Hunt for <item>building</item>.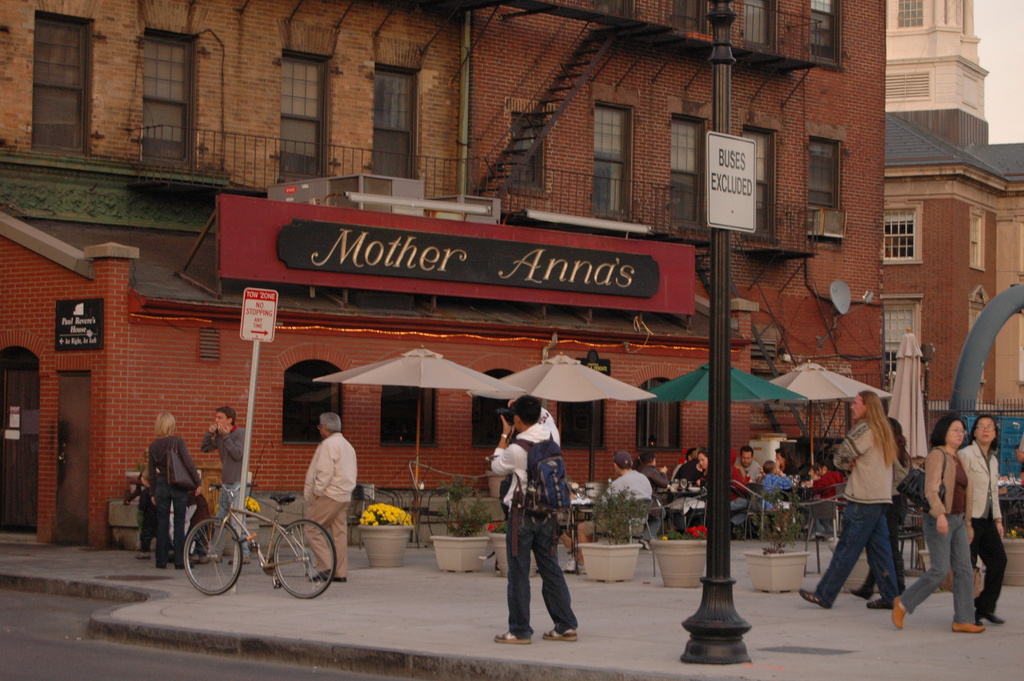
Hunted down at select_region(887, 113, 1023, 447).
